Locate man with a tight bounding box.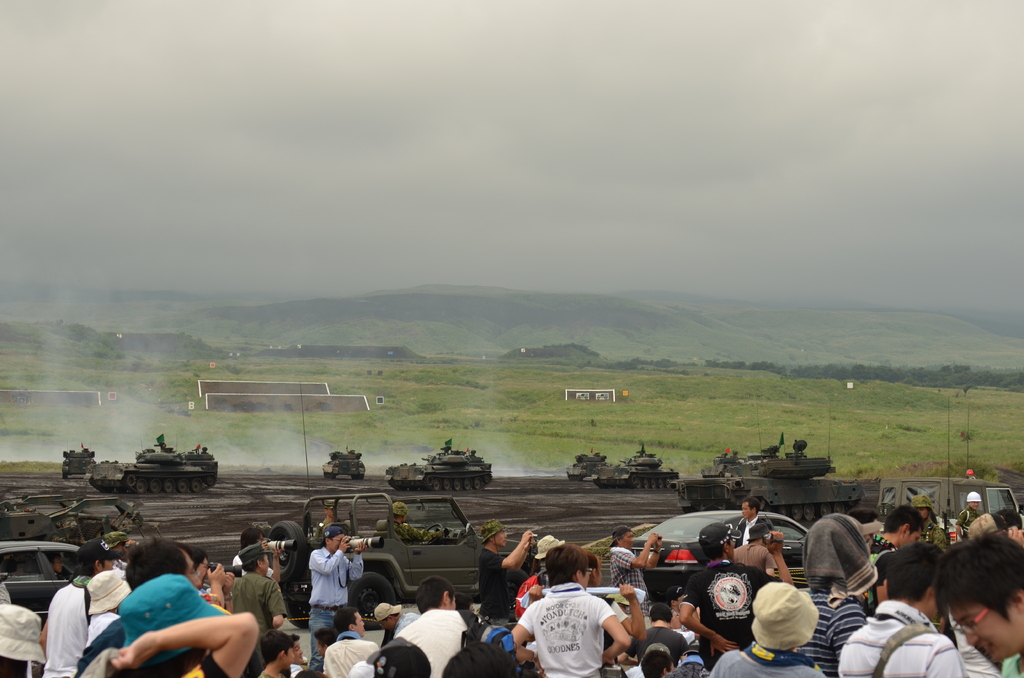
(x1=299, y1=515, x2=364, y2=637).
